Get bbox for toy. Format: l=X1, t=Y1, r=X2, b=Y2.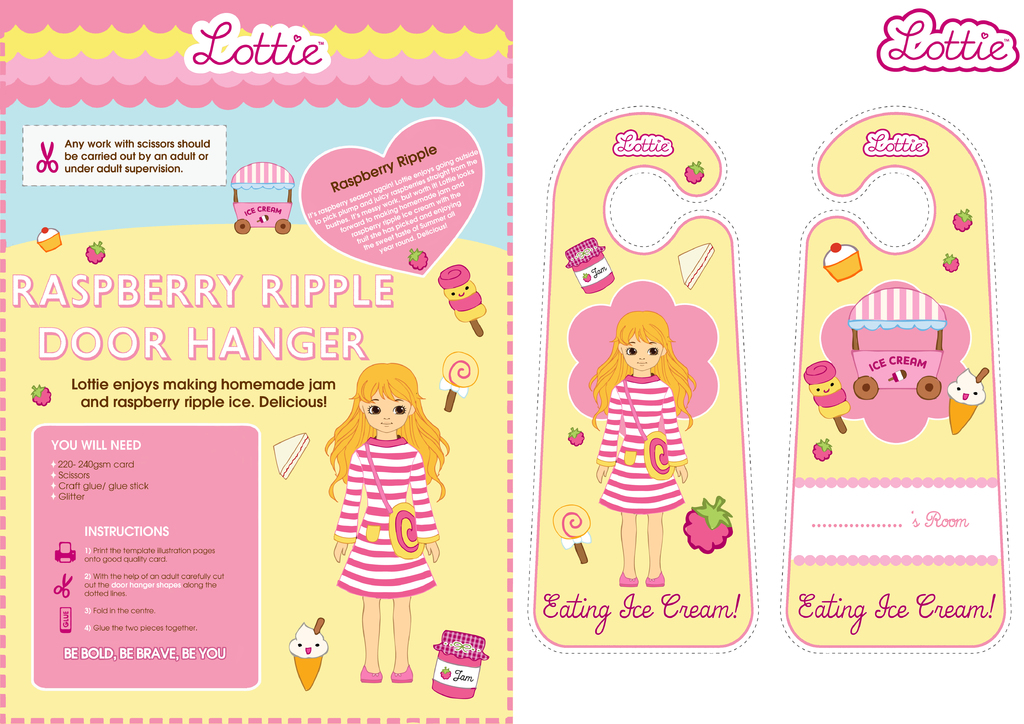
l=438, t=351, r=478, b=412.
